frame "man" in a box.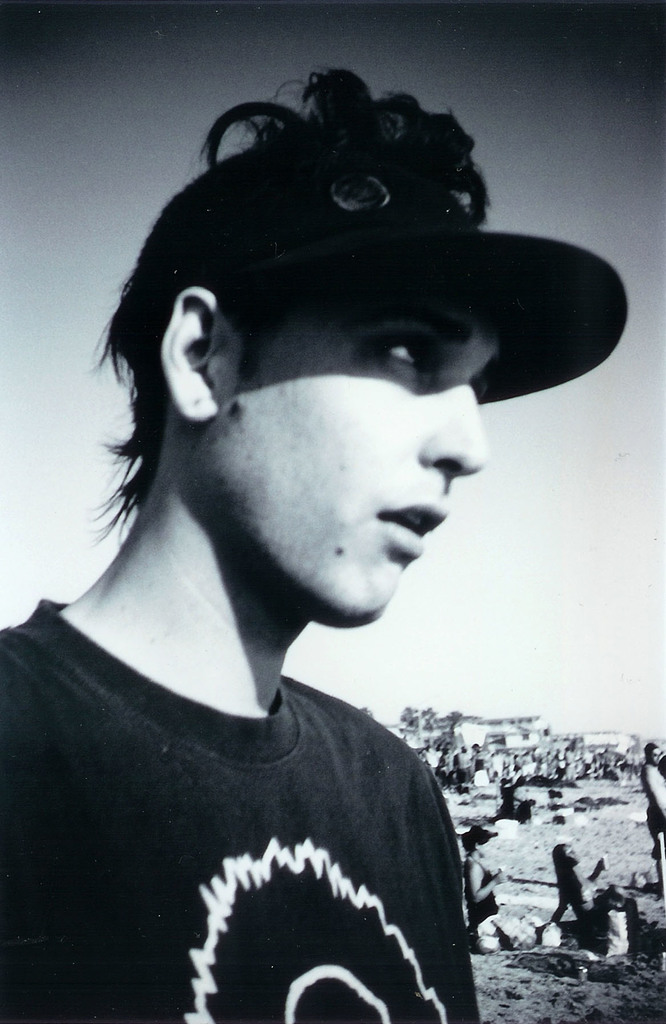
(1, 69, 631, 1021).
